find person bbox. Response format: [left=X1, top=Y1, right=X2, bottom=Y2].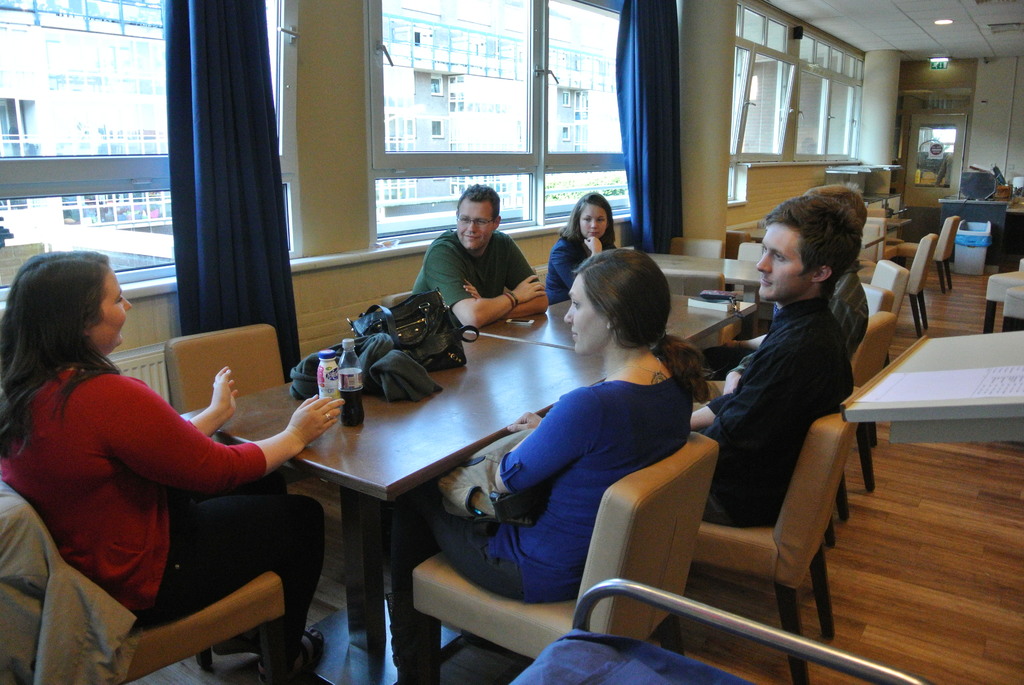
[left=545, top=190, right=619, bottom=306].
